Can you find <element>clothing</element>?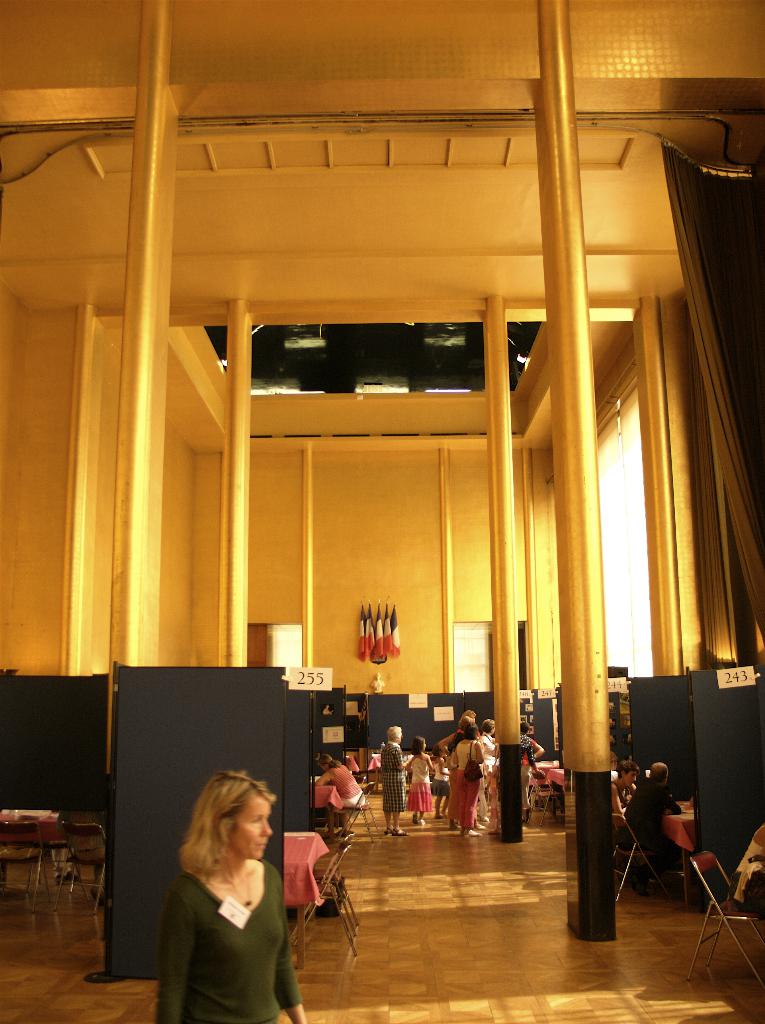
Yes, bounding box: {"x1": 456, "y1": 741, "x2": 481, "y2": 827}.
